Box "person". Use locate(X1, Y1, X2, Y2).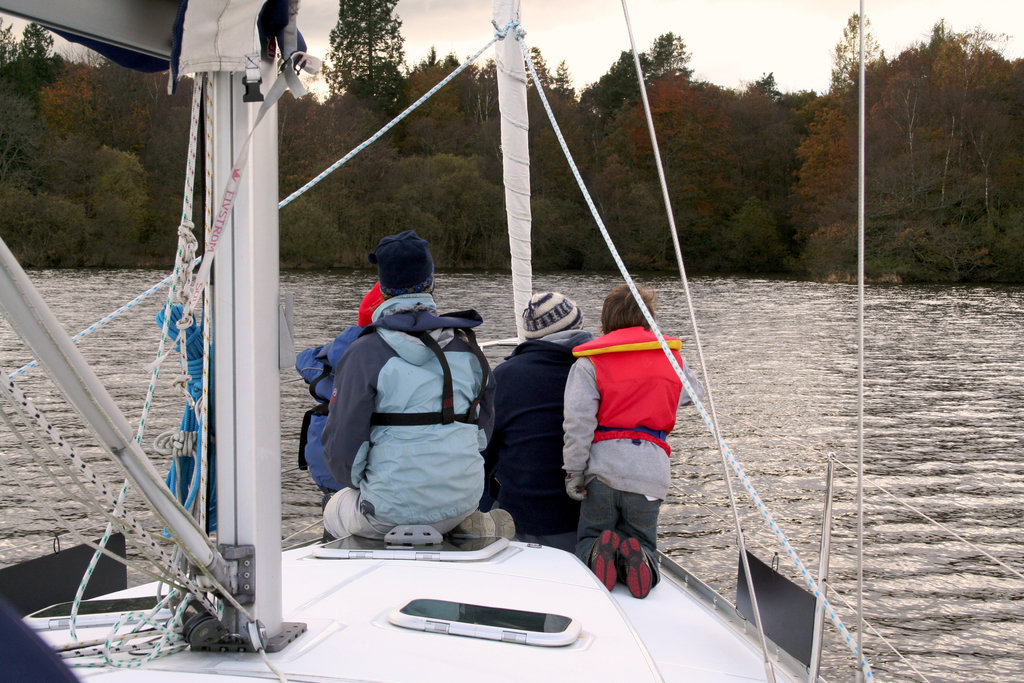
locate(558, 279, 708, 597).
